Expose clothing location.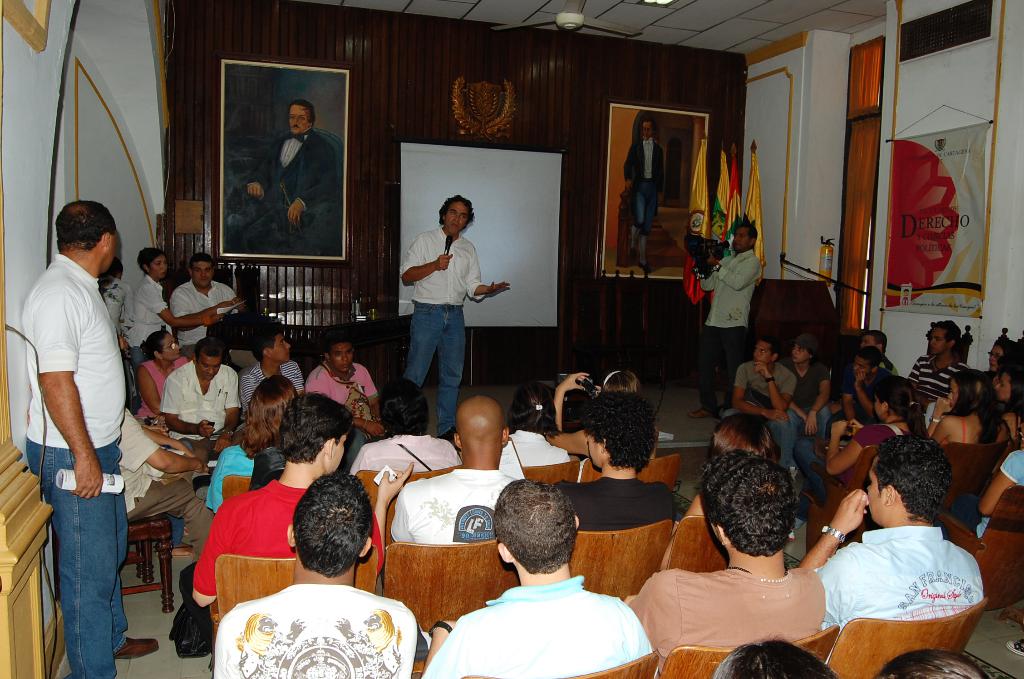
Exposed at (left=398, top=222, right=490, bottom=307).
